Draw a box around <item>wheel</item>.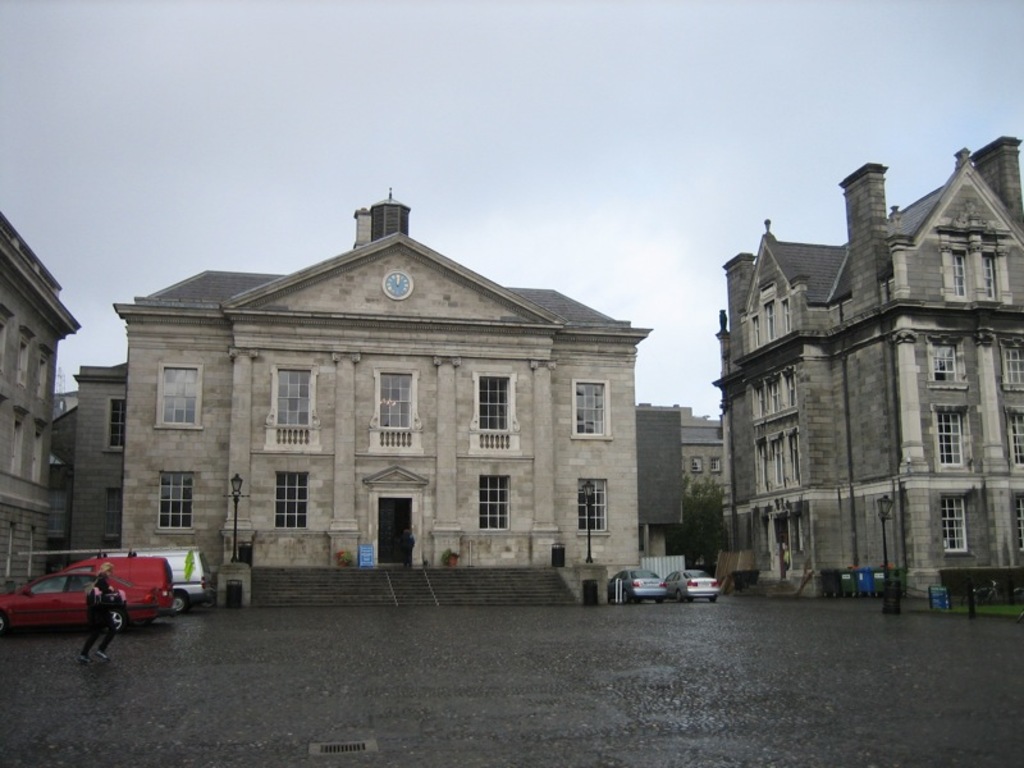
109,611,131,635.
